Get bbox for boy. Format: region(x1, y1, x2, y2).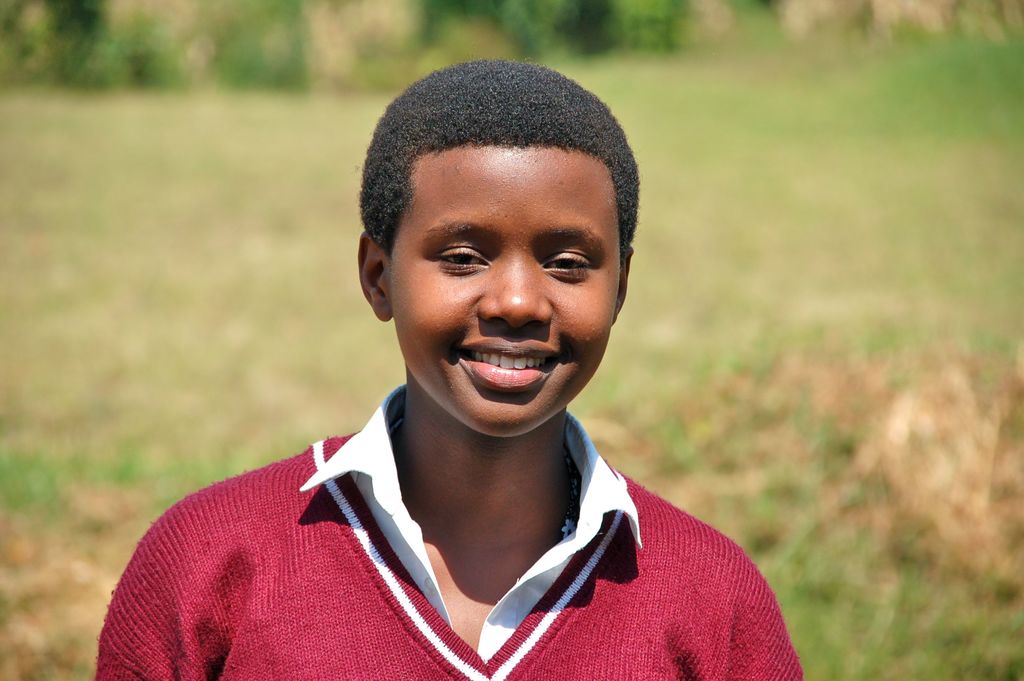
region(136, 8, 795, 652).
